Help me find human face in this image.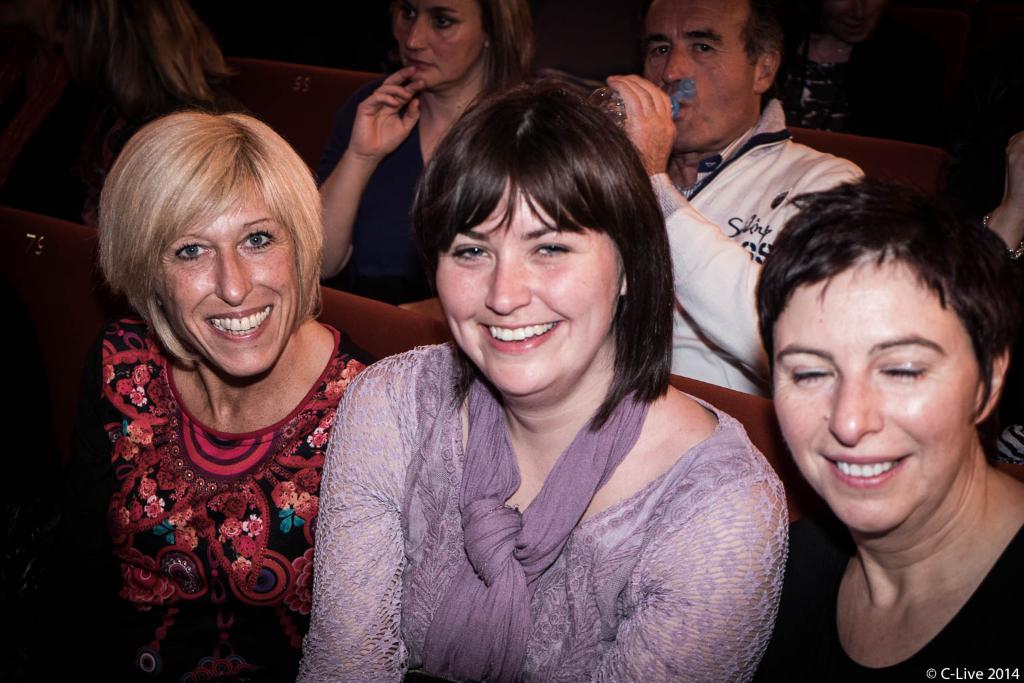
Found it: 639, 0, 750, 143.
